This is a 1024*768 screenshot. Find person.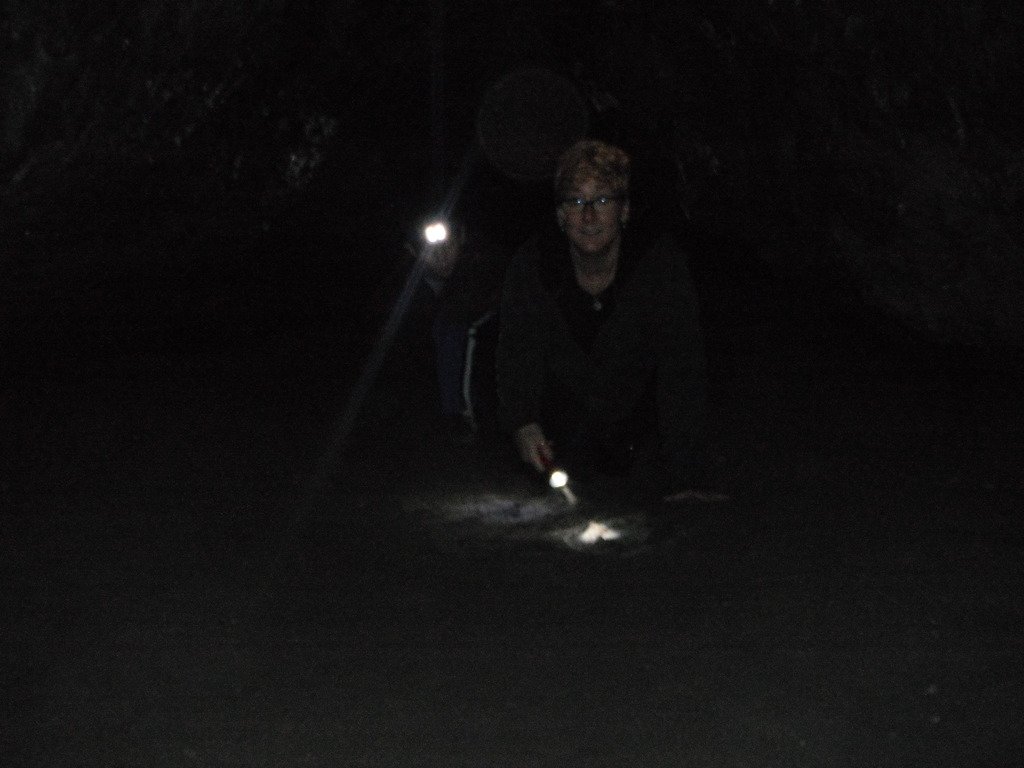
Bounding box: rect(473, 134, 755, 547).
